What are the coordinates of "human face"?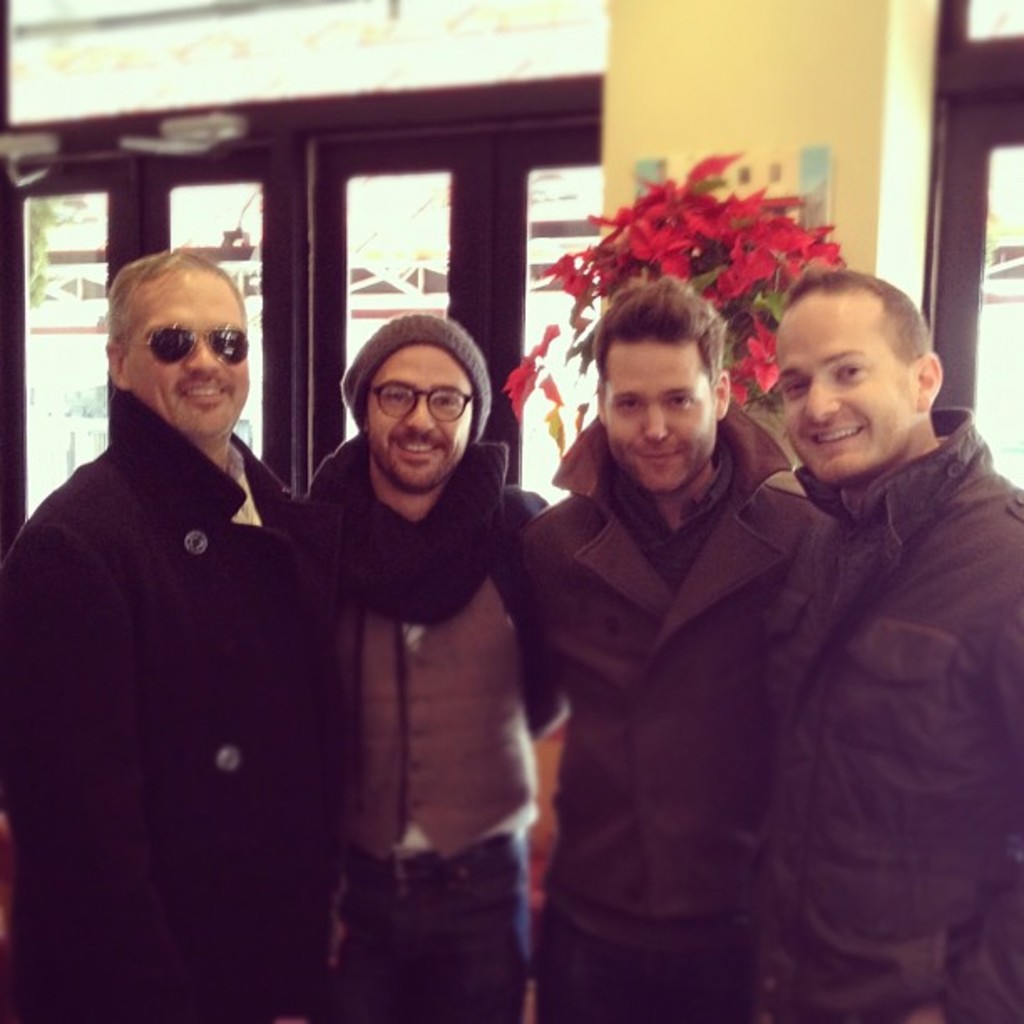
pyautogui.locateOnScreen(609, 343, 708, 494).
